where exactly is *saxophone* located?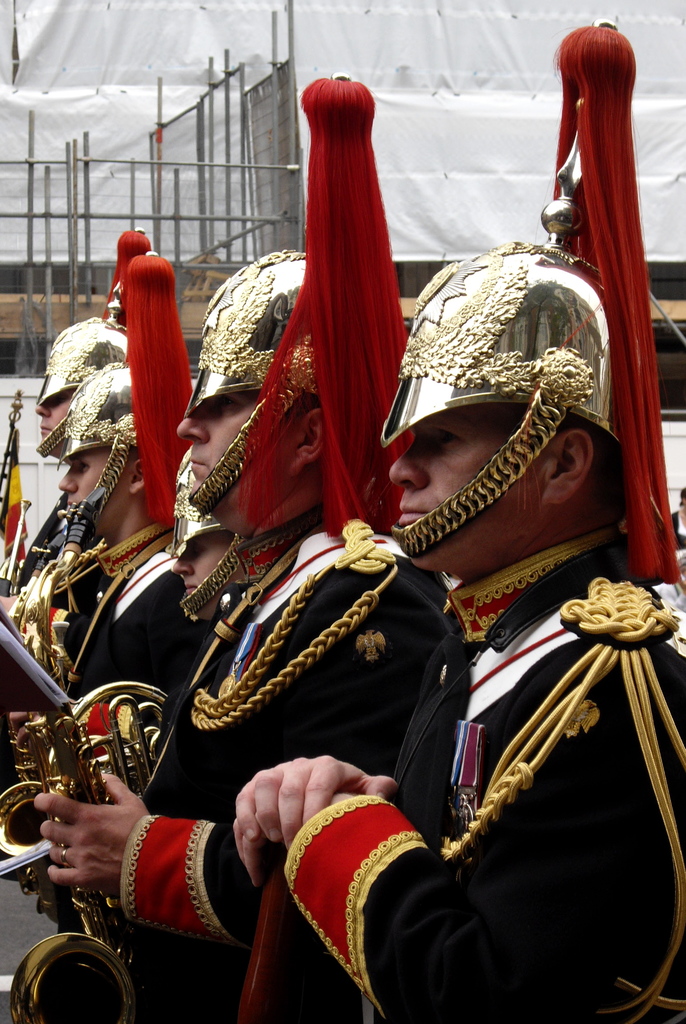
Its bounding box is x1=0 y1=684 x2=172 y2=1023.
